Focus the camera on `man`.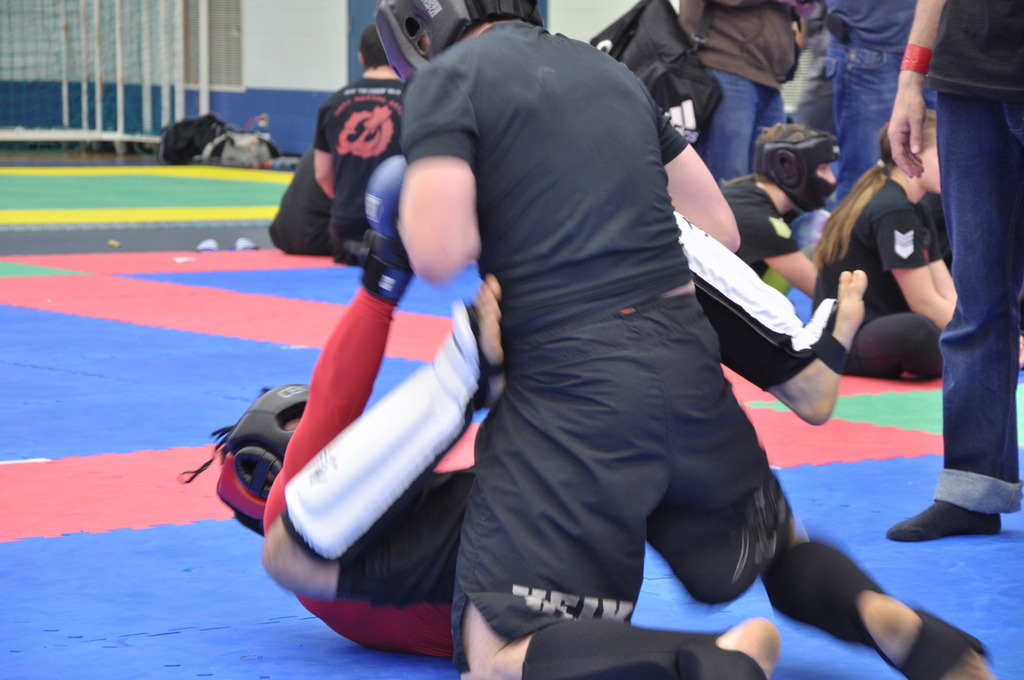
Focus region: (left=175, top=153, right=503, bottom=678).
